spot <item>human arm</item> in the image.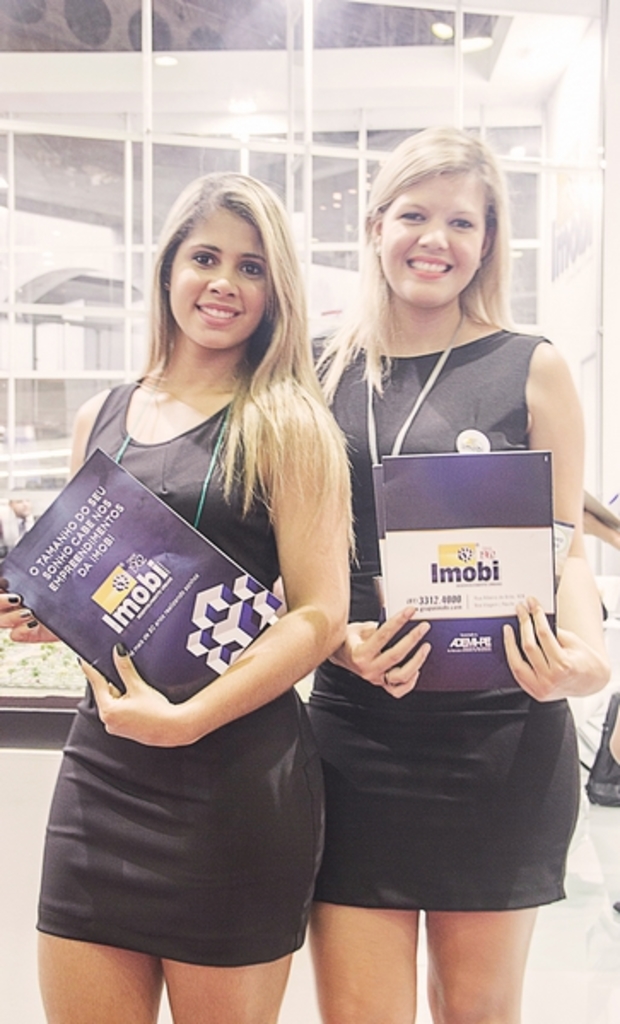
<item>human arm</item> found at (x1=70, y1=375, x2=357, y2=756).
